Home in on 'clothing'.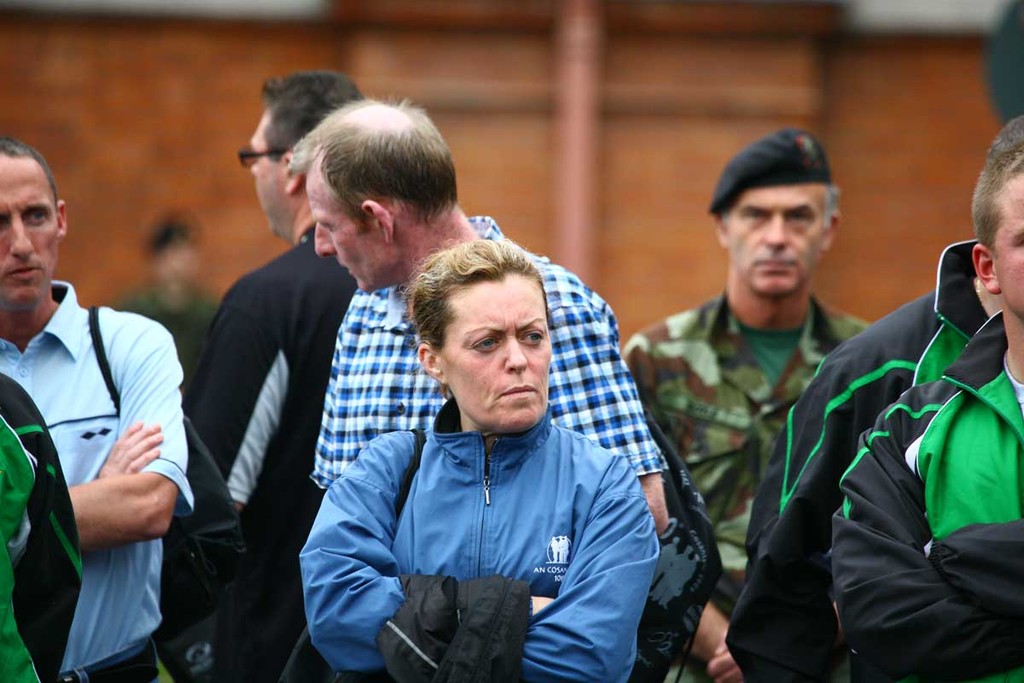
Homed in at BBox(300, 402, 663, 682).
